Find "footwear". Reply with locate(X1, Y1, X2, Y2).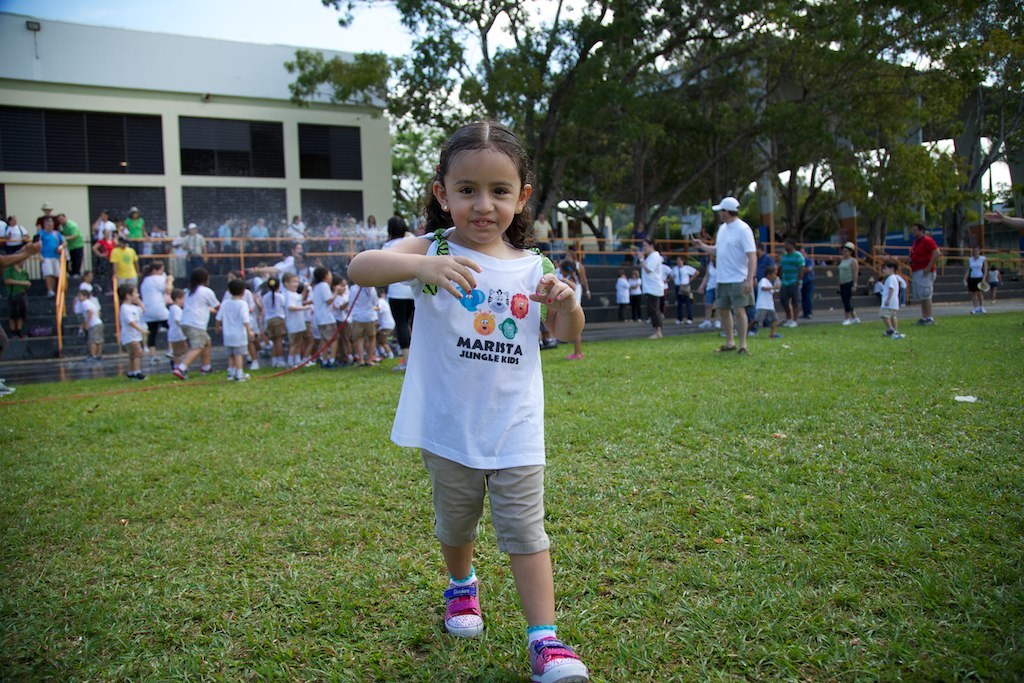
locate(376, 355, 387, 363).
